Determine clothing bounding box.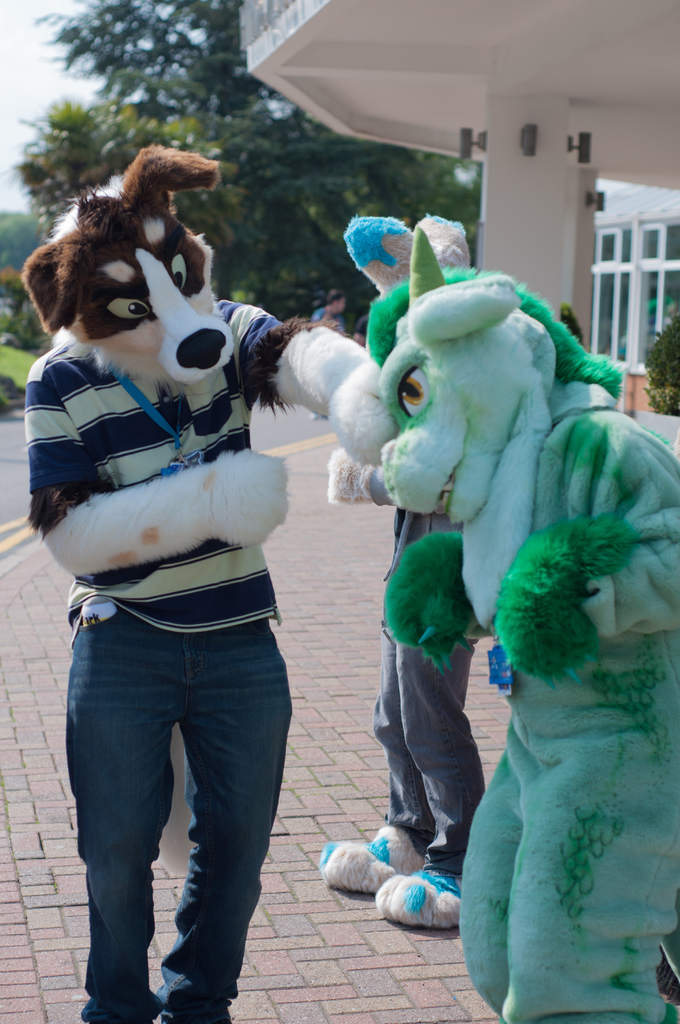
Determined: 465 389 679 1023.
